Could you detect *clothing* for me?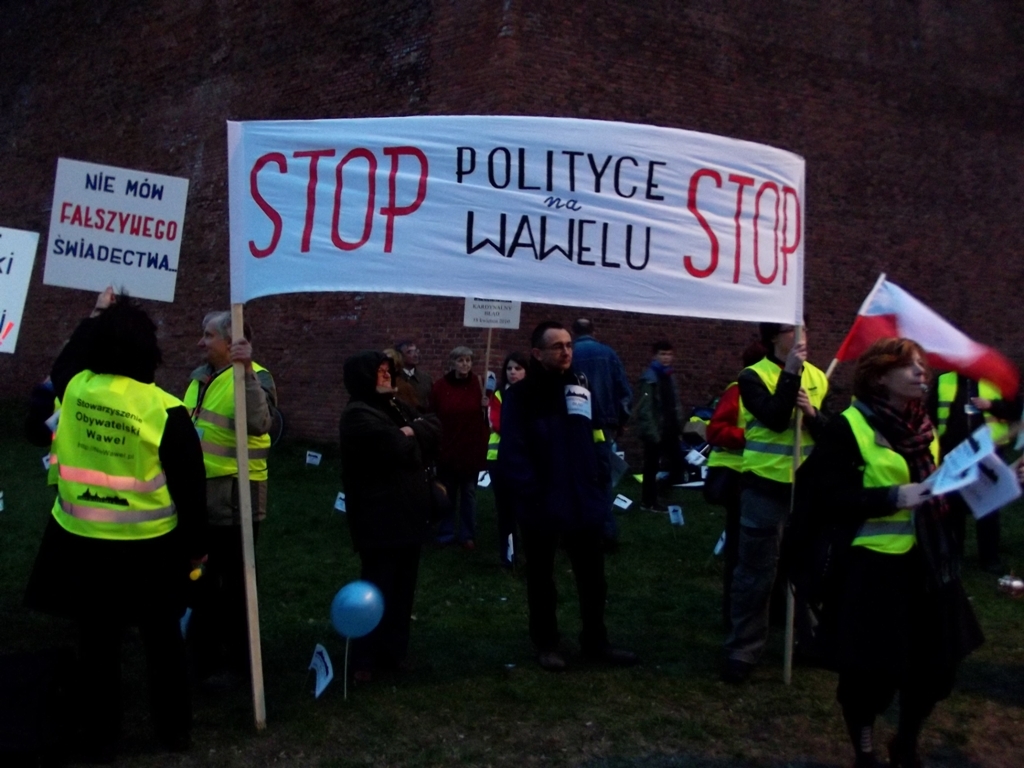
Detection result: {"x1": 778, "y1": 388, "x2": 976, "y2": 752}.
